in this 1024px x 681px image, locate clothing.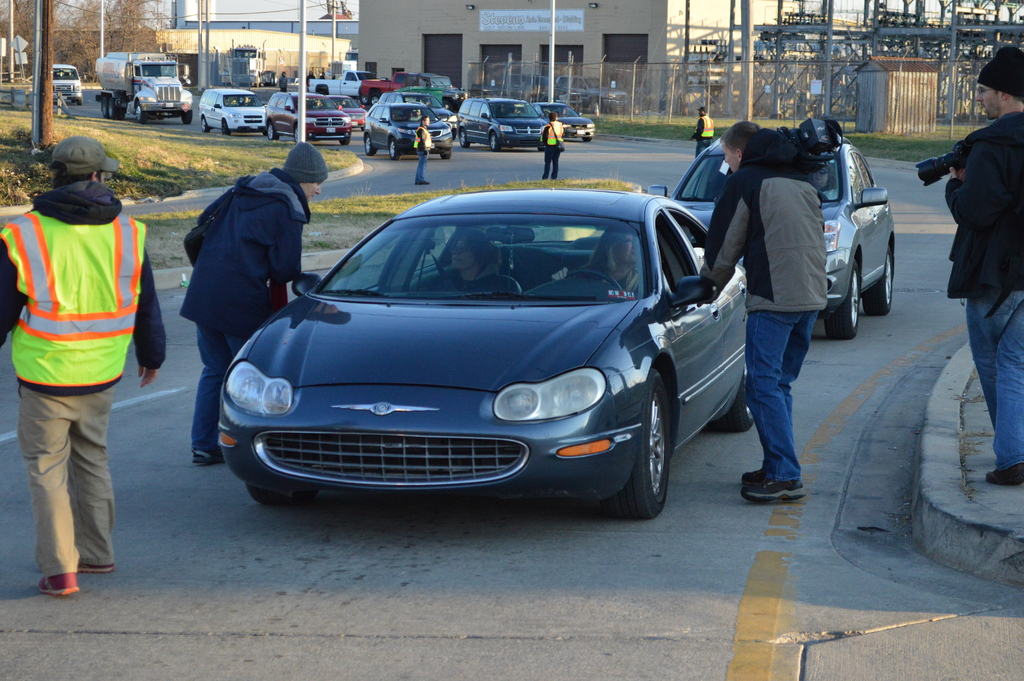
Bounding box: [413,124,431,182].
